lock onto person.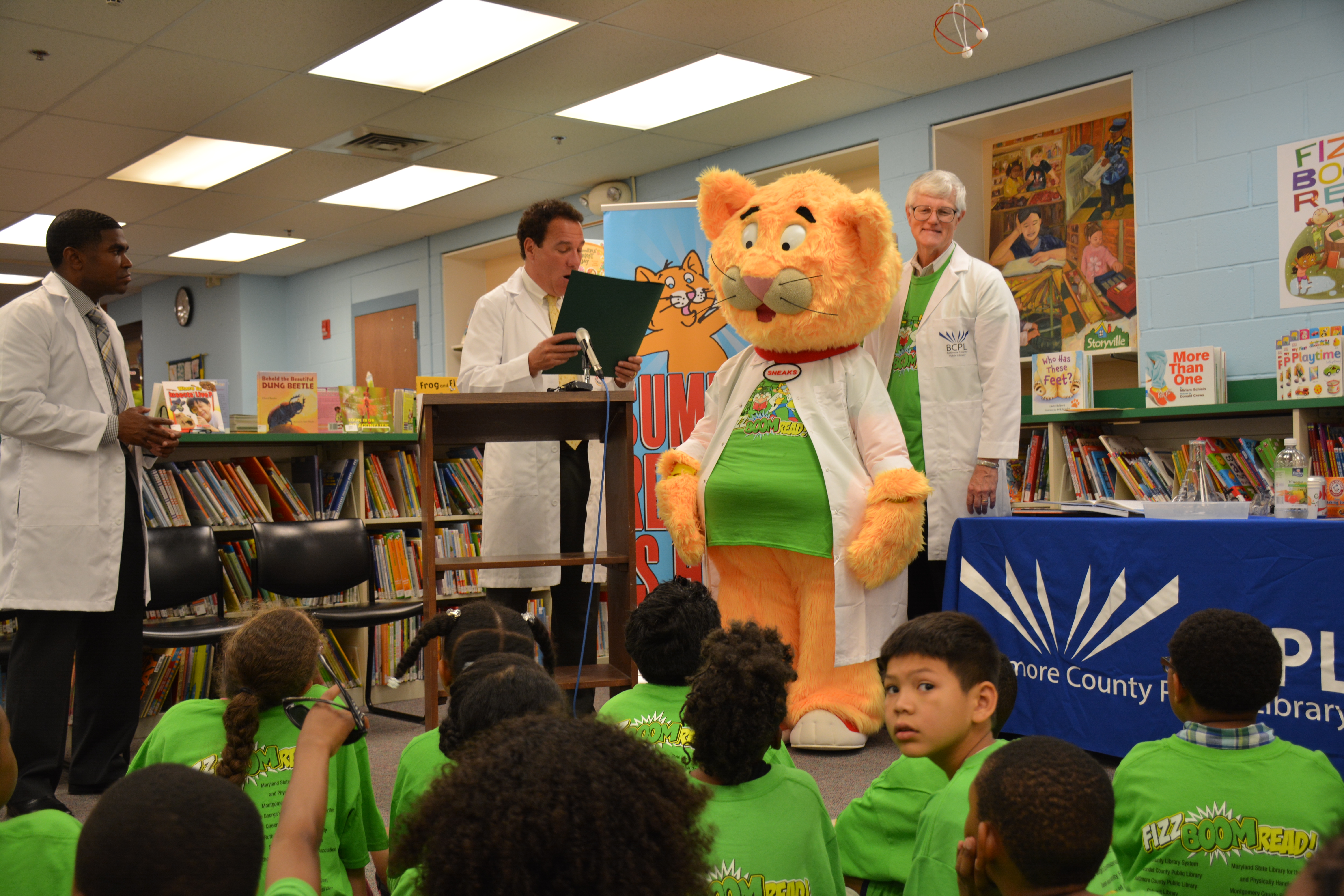
Locked: [left=224, top=45, right=238, bottom=60].
